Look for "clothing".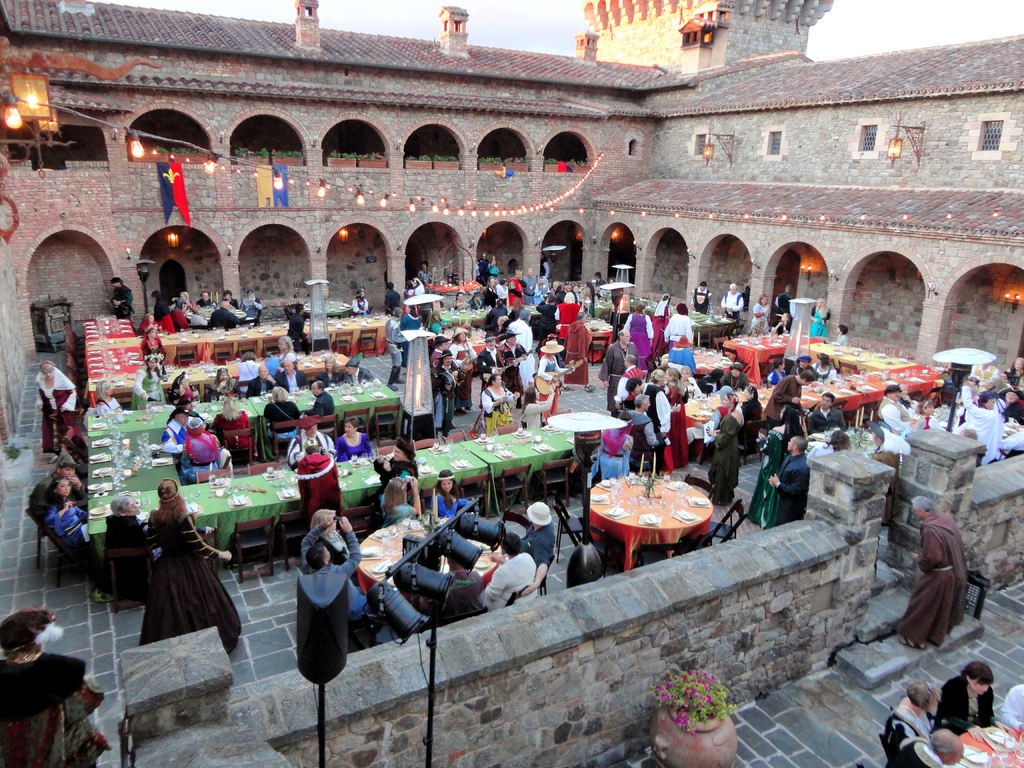
Found: 813, 305, 829, 341.
